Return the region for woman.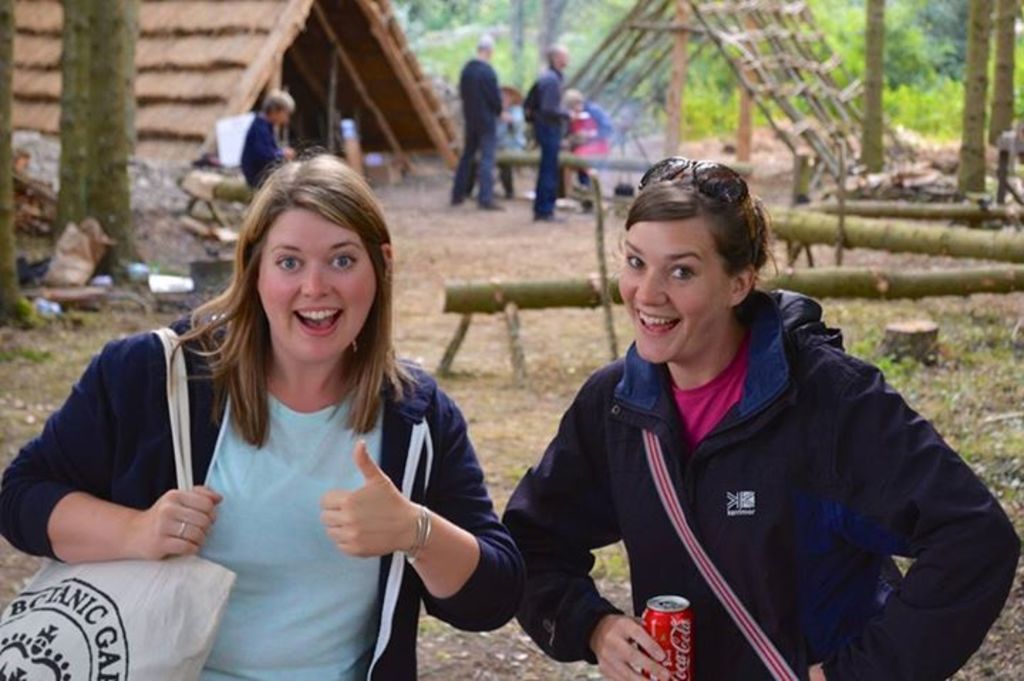
(498, 154, 1023, 680).
